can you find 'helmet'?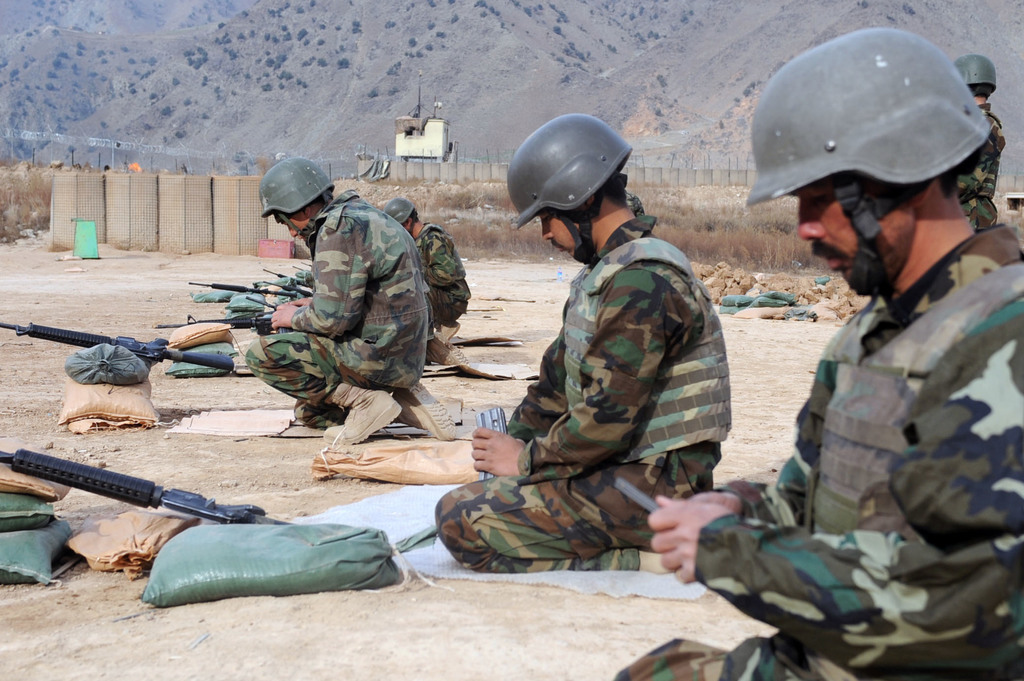
Yes, bounding box: [391, 198, 415, 230].
